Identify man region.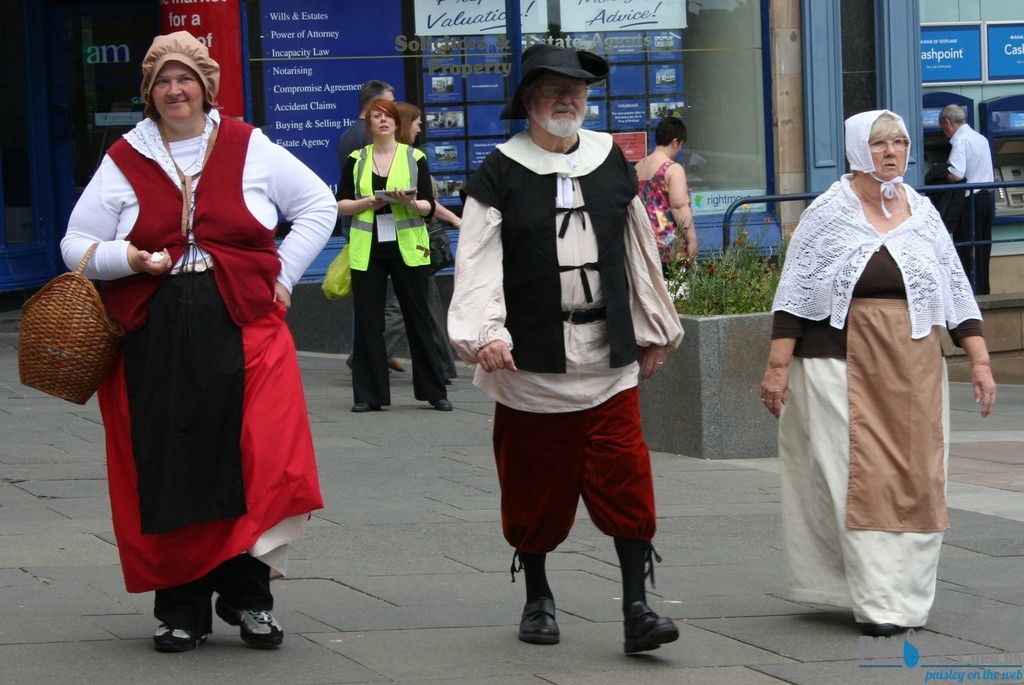
Region: 435:56:691:667.
